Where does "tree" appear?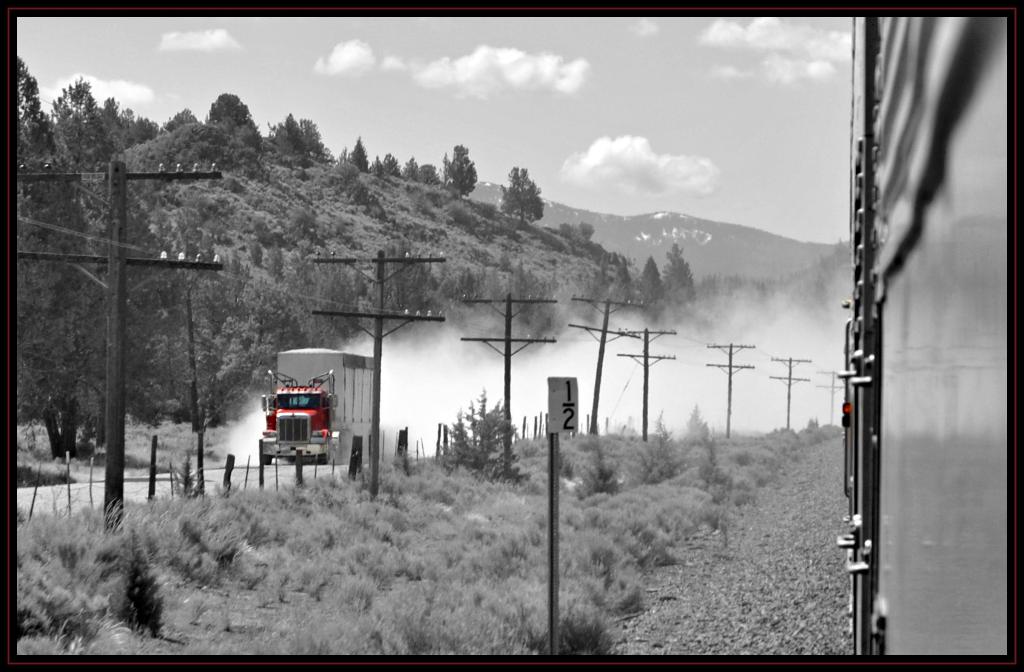
Appears at {"left": 501, "top": 163, "right": 545, "bottom": 228}.
